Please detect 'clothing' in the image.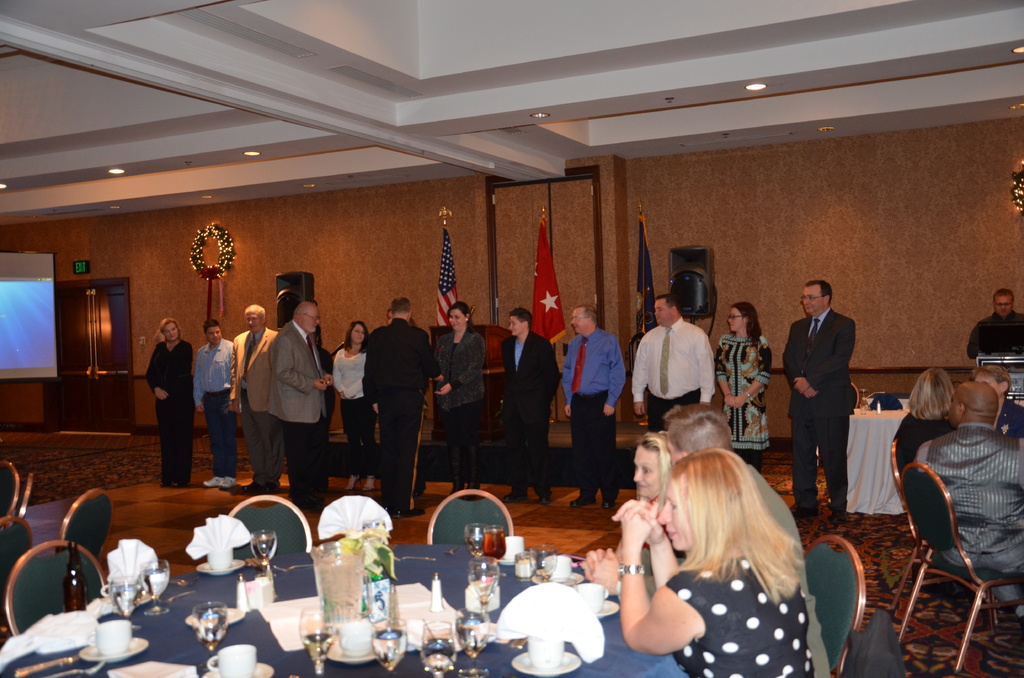
(left=667, top=558, right=815, bottom=677).
